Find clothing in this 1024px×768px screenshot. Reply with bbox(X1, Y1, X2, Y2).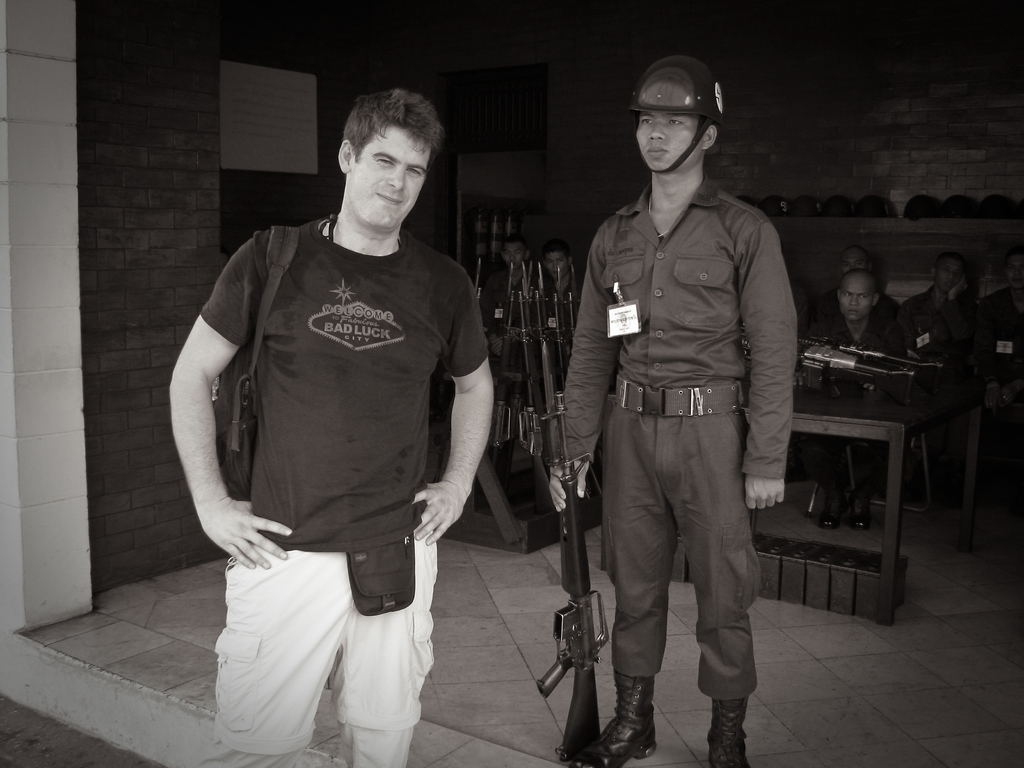
bbox(974, 287, 1018, 394).
